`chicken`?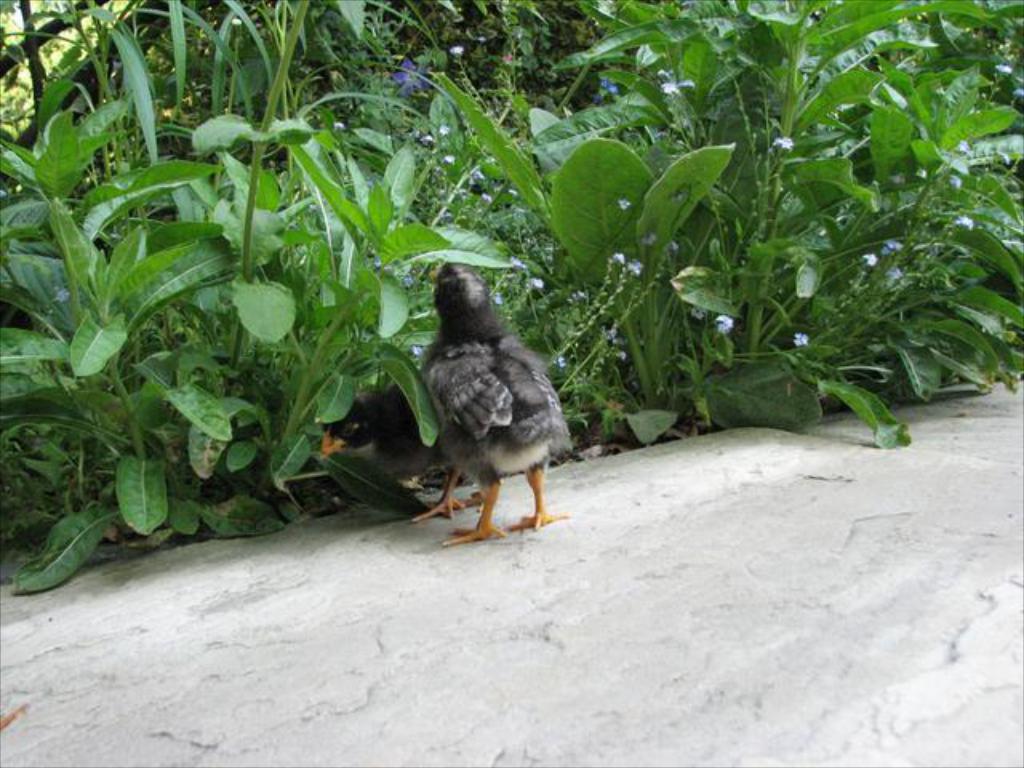
(left=424, top=253, right=573, bottom=542)
